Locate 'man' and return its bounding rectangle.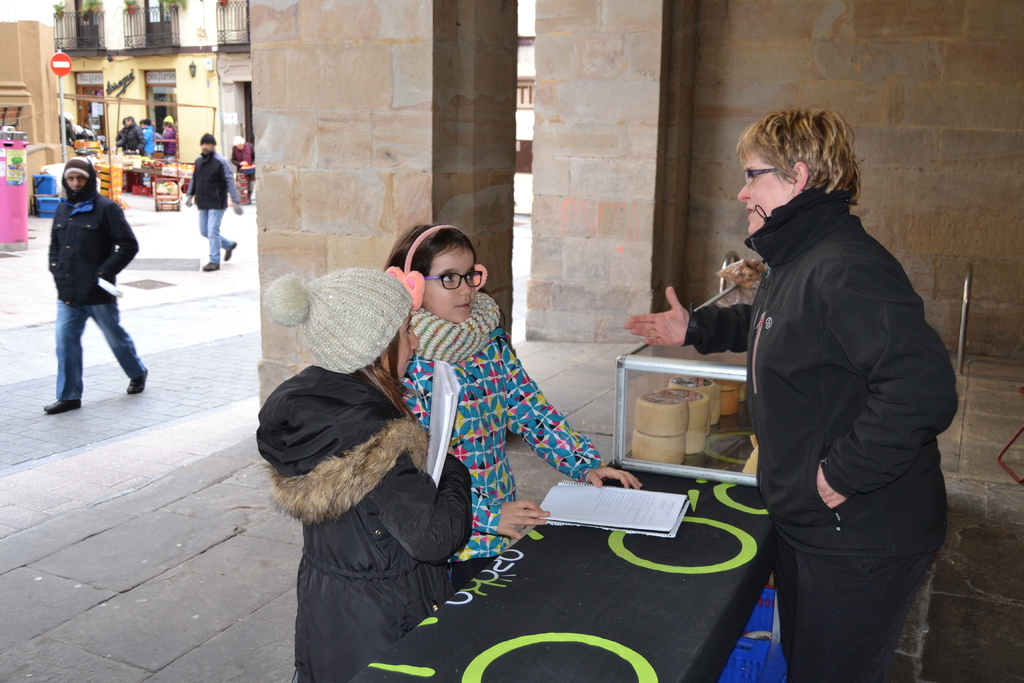
box(161, 136, 225, 258).
